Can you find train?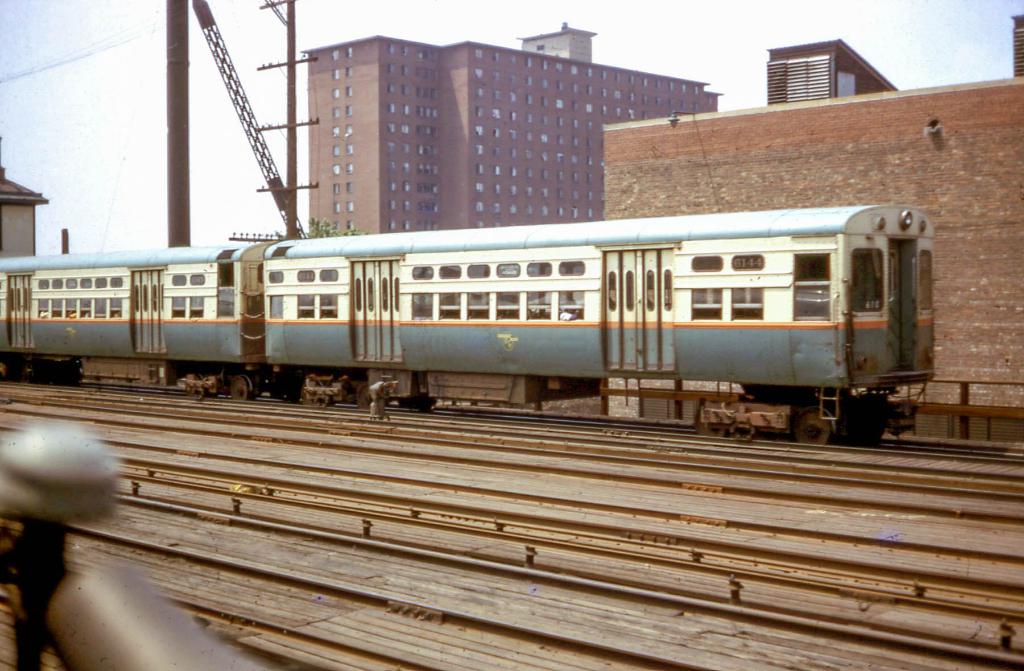
Yes, bounding box: (0,199,934,441).
